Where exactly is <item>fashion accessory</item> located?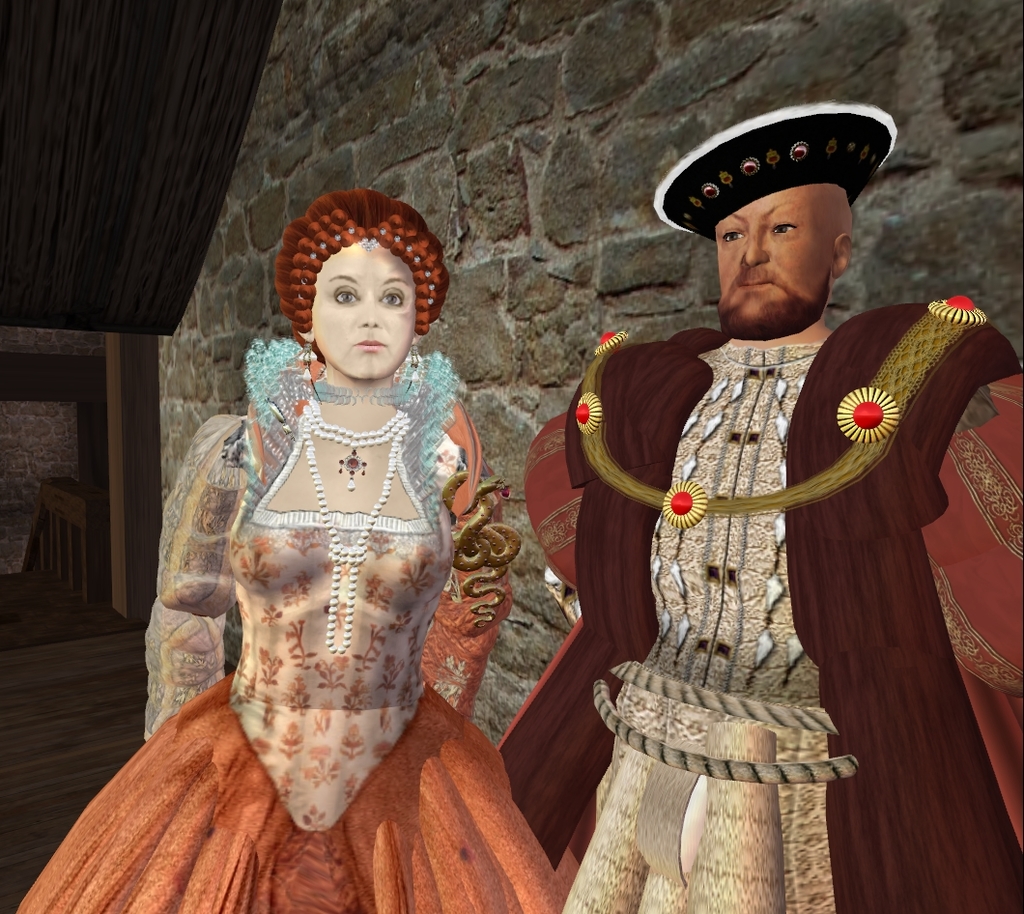
Its bounding box is box(307, 394, 402, 658).
